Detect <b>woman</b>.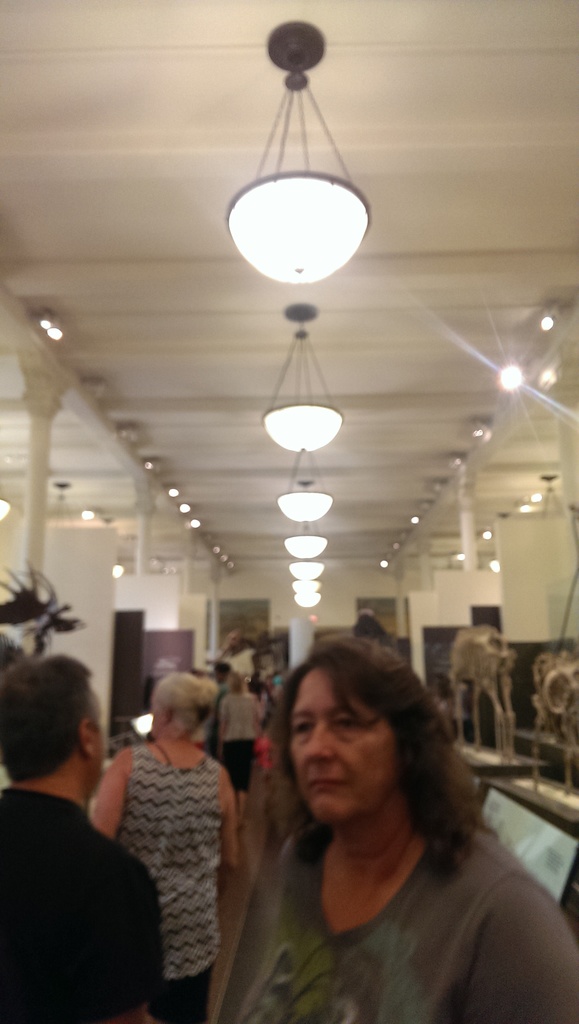
Detected at BBox(219, 678, 265, 833).
